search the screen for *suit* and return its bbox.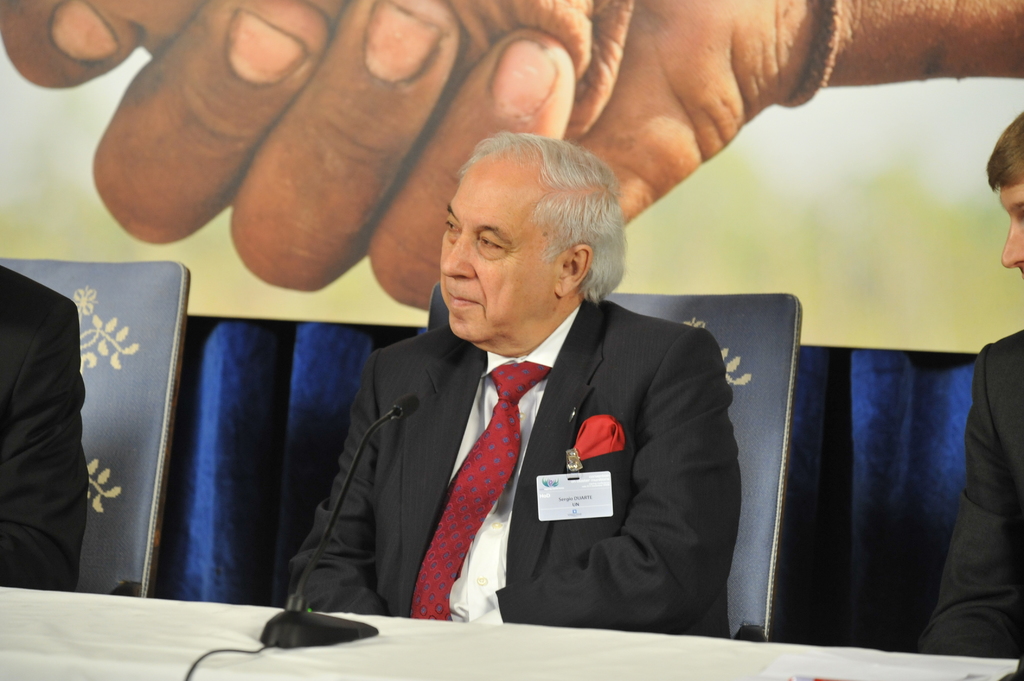
Found: Rect(0, 267, 86, 591).
